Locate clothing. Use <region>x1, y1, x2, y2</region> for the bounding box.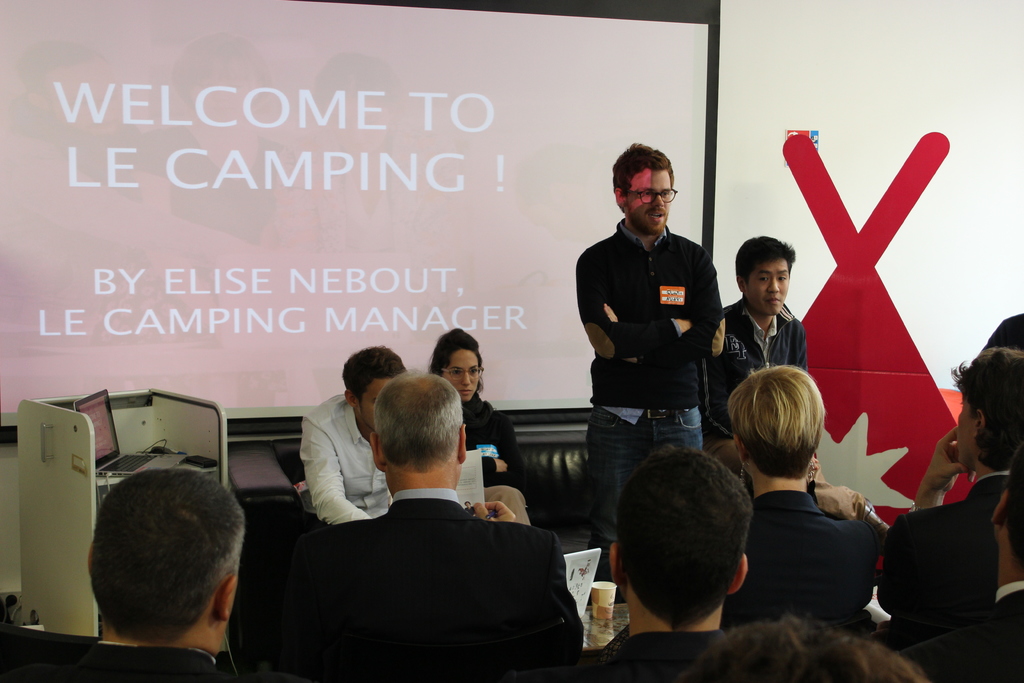
<region>456, 393, 531, 527</region>.
